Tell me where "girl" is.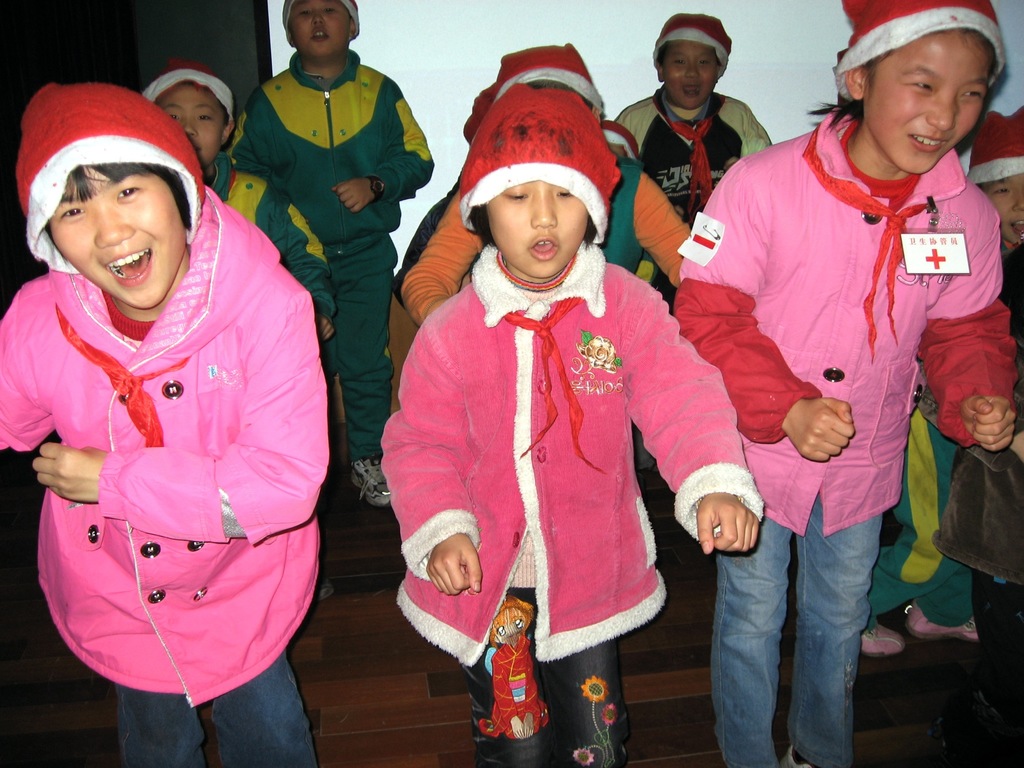
"girl" is at 671,0,1020,767.
